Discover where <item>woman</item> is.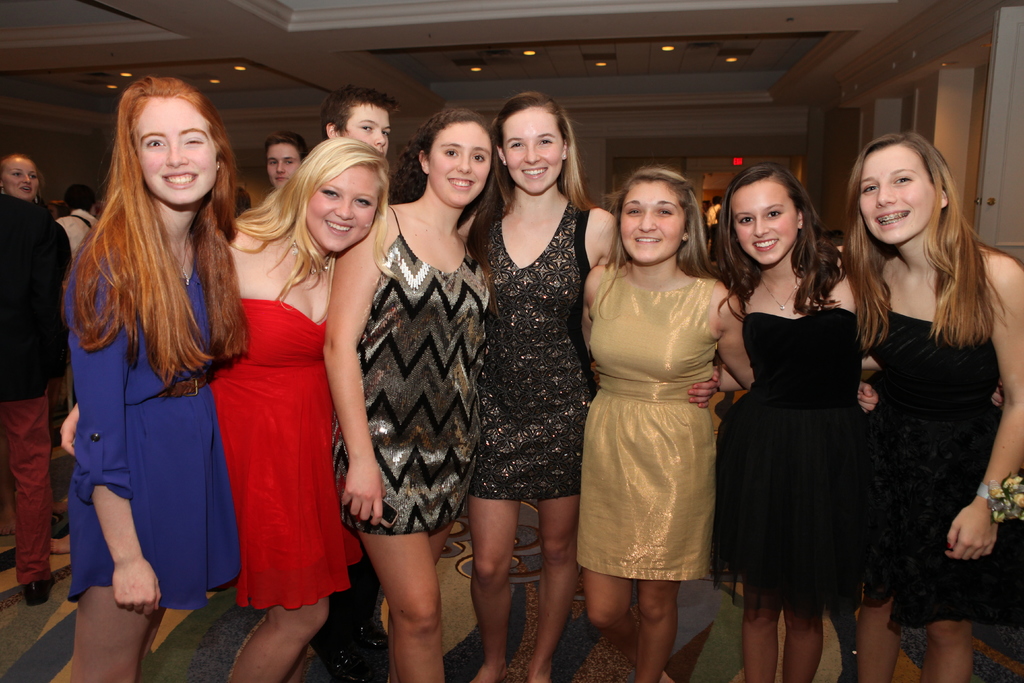
Discovered at [x1=567, y1=162, x2=757, y2=682].
